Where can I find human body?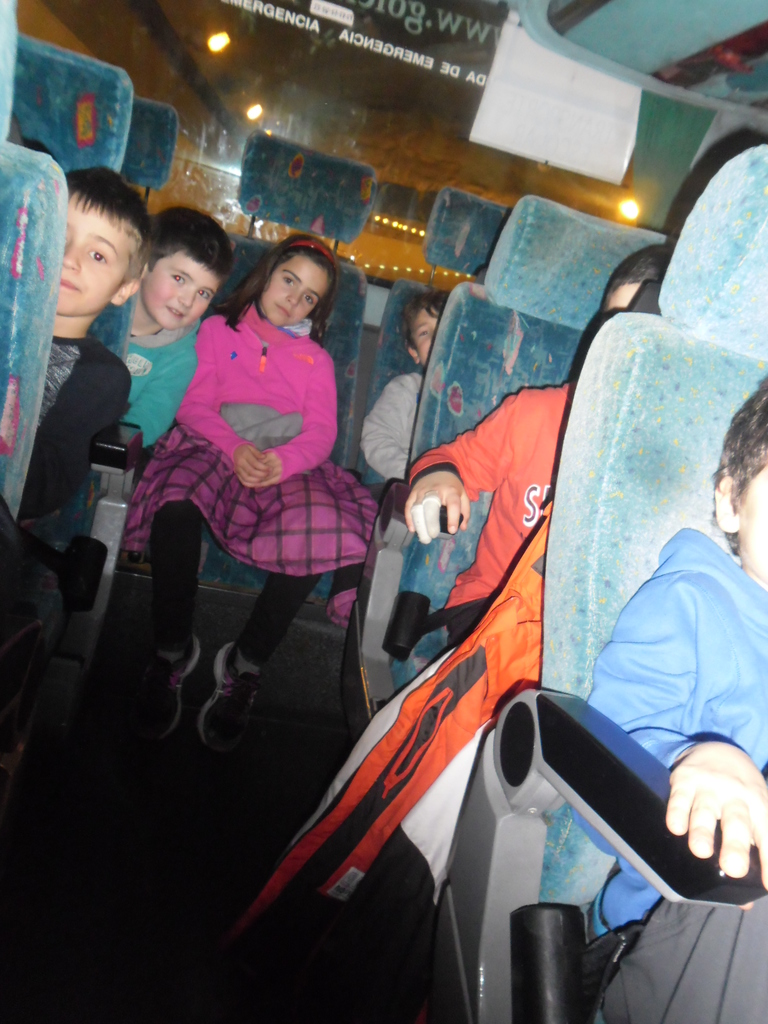
You can find it at <bbox>403, 375, 576, 1022</bbox>.
